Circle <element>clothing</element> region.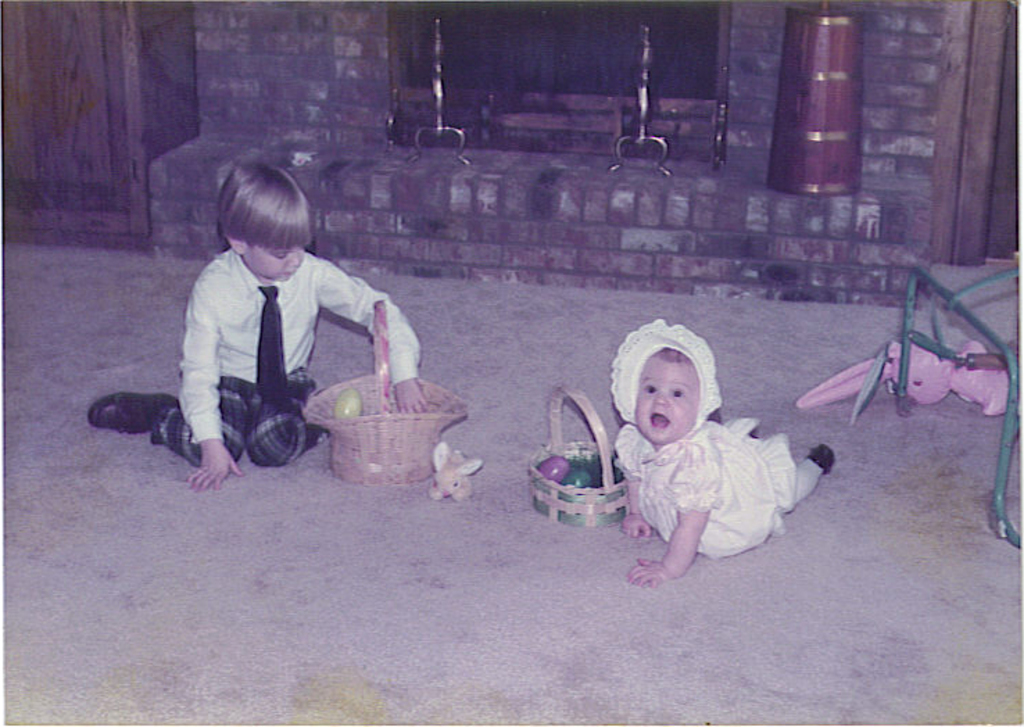
Region: (597, 390, 830, 562).
